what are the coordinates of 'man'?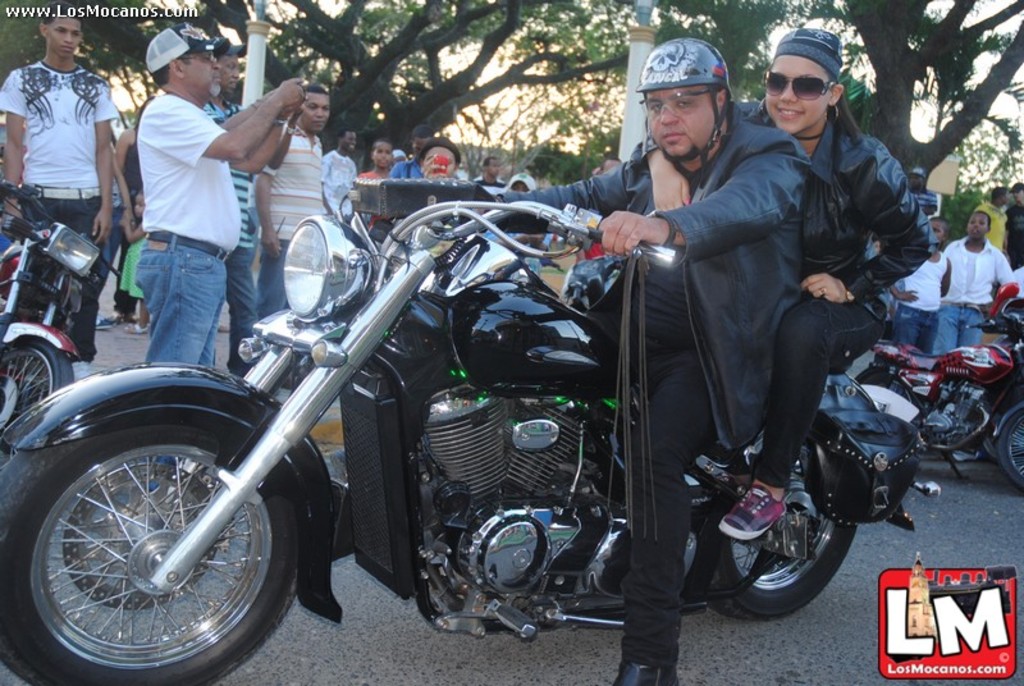
(1000,175,1021,266).
